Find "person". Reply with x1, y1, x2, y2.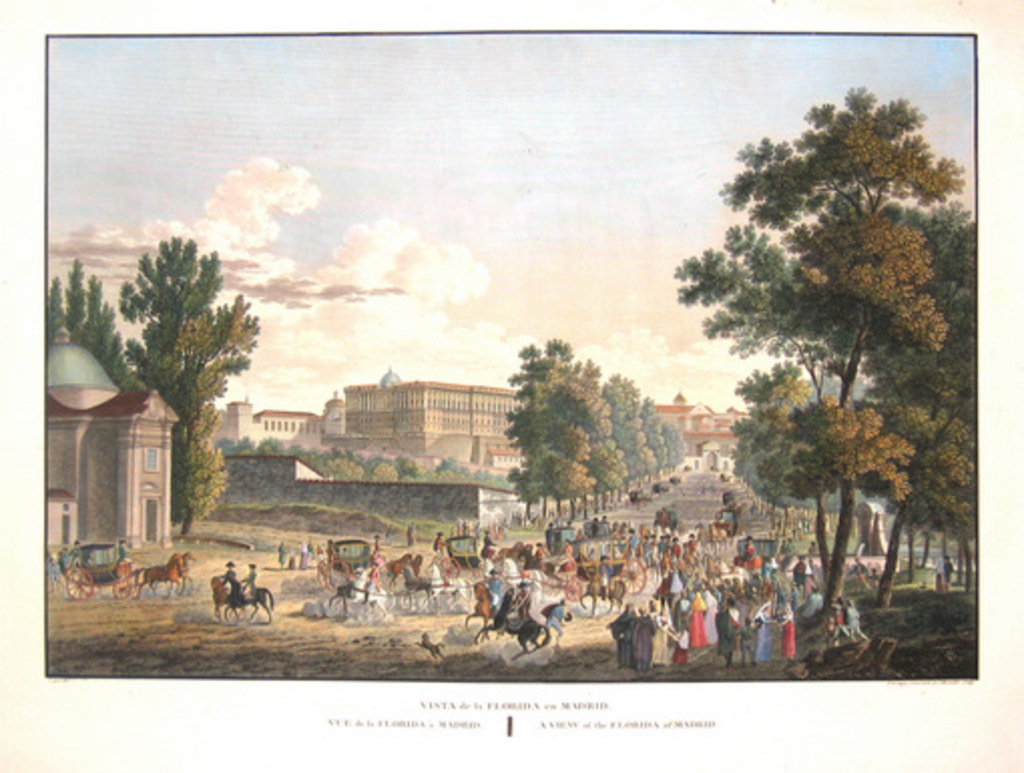
863, 566, 879, 582.
